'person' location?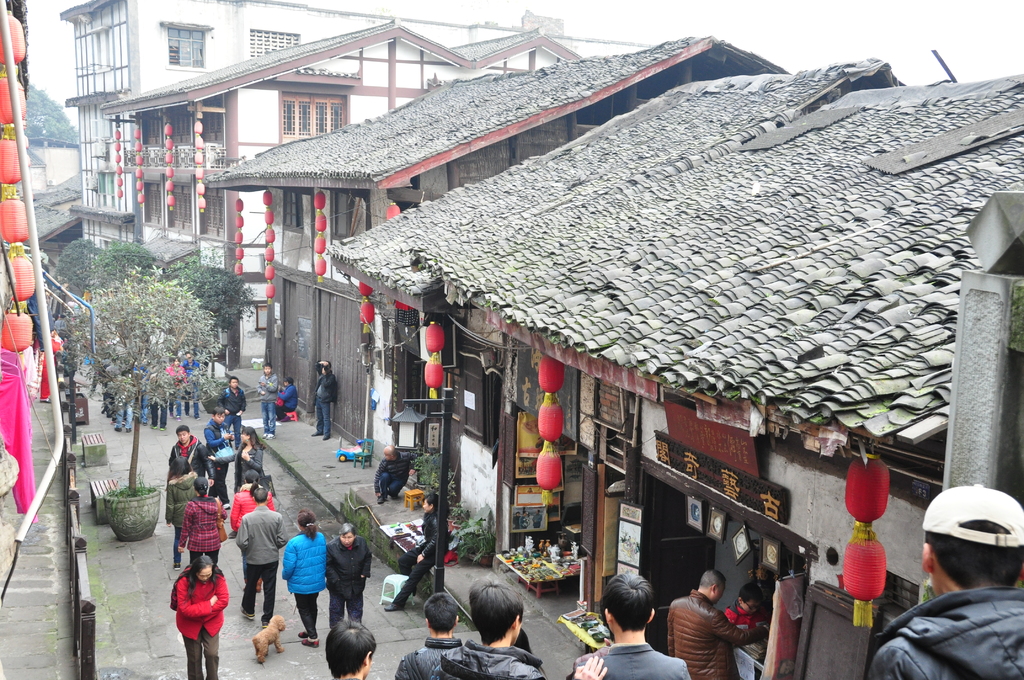
<bbox>215, 378, 248, 444</bbox>
